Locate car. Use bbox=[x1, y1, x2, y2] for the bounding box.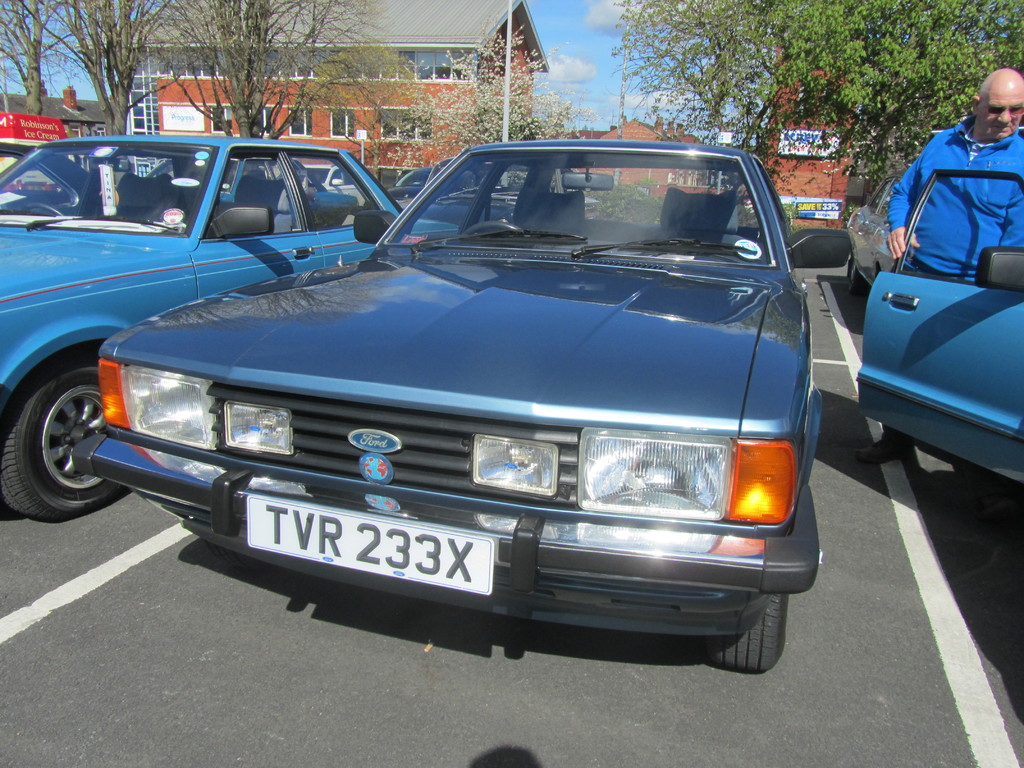
bbox=[0, 135, 457, 525].
